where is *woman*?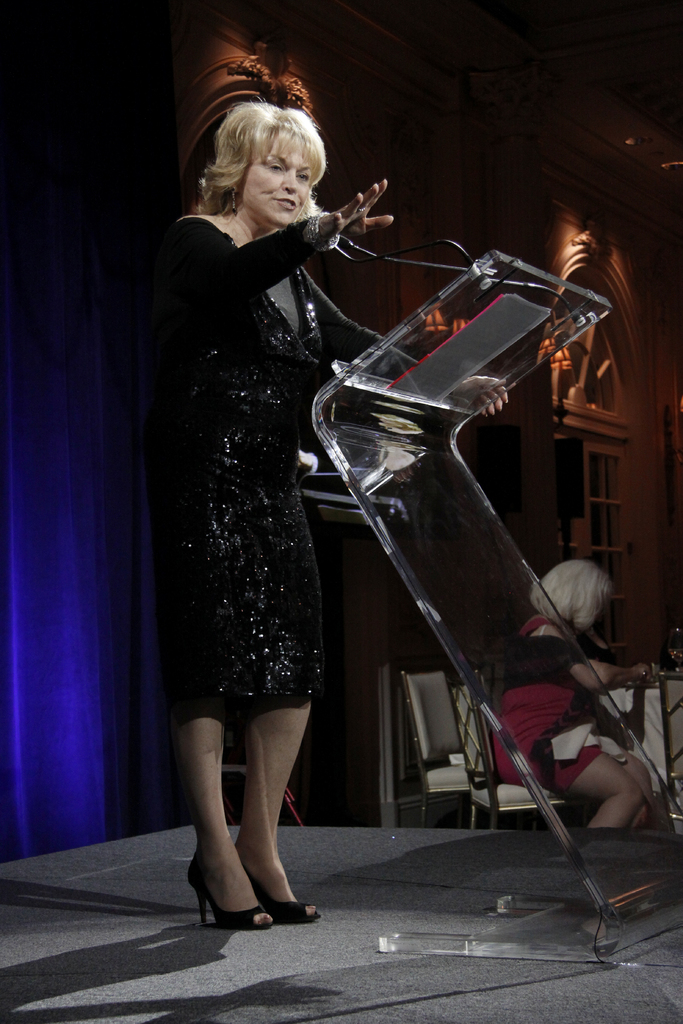
x1=497 y1=556 x2=657 y2=832.
